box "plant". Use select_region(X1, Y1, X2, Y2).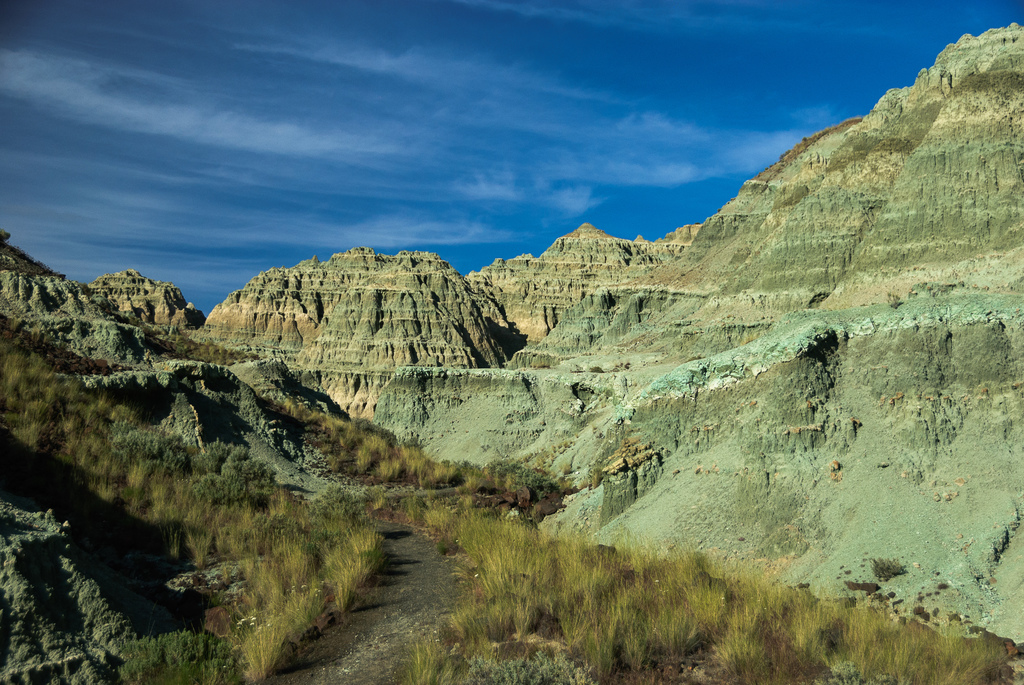
select_region(588, 469, 602, 489).
